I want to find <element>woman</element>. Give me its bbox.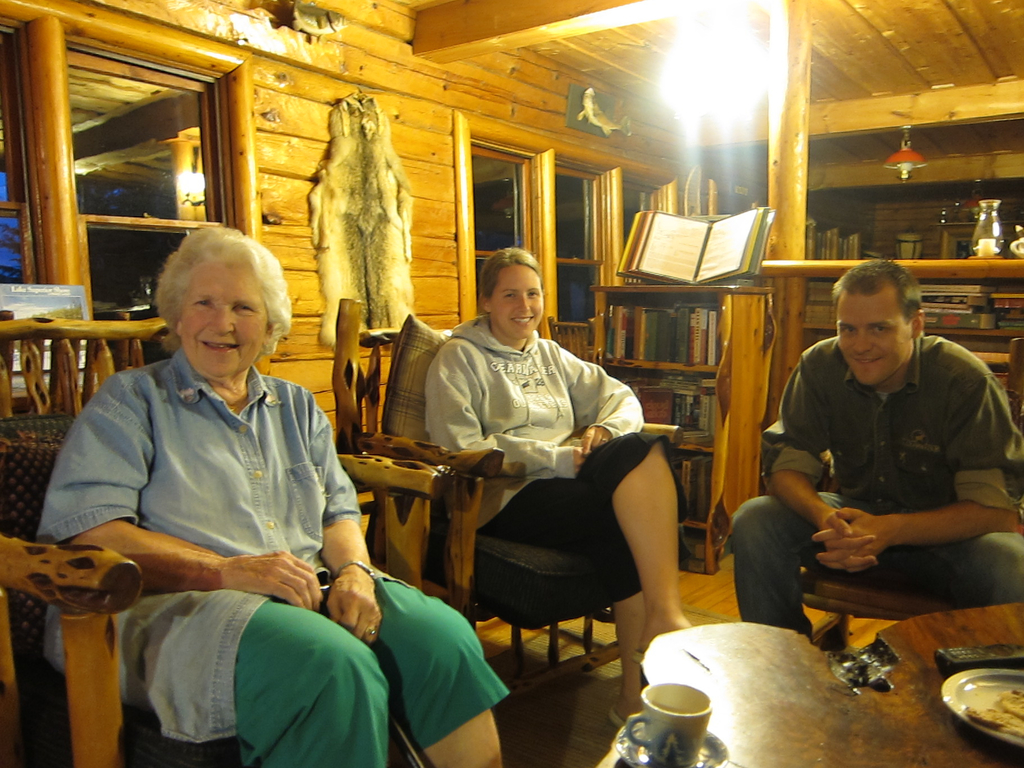
<region>425, 246, 696, 730</region>.
